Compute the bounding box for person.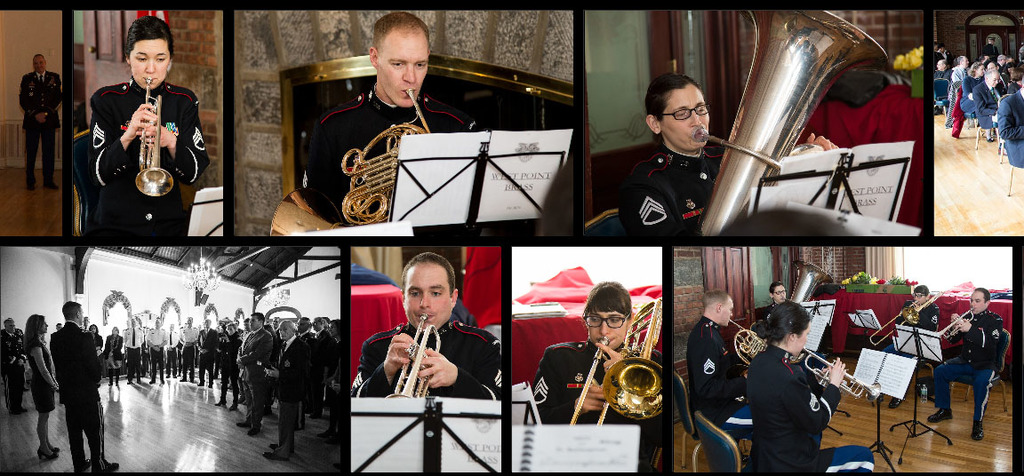
box=[693, 286, 756, 440].
